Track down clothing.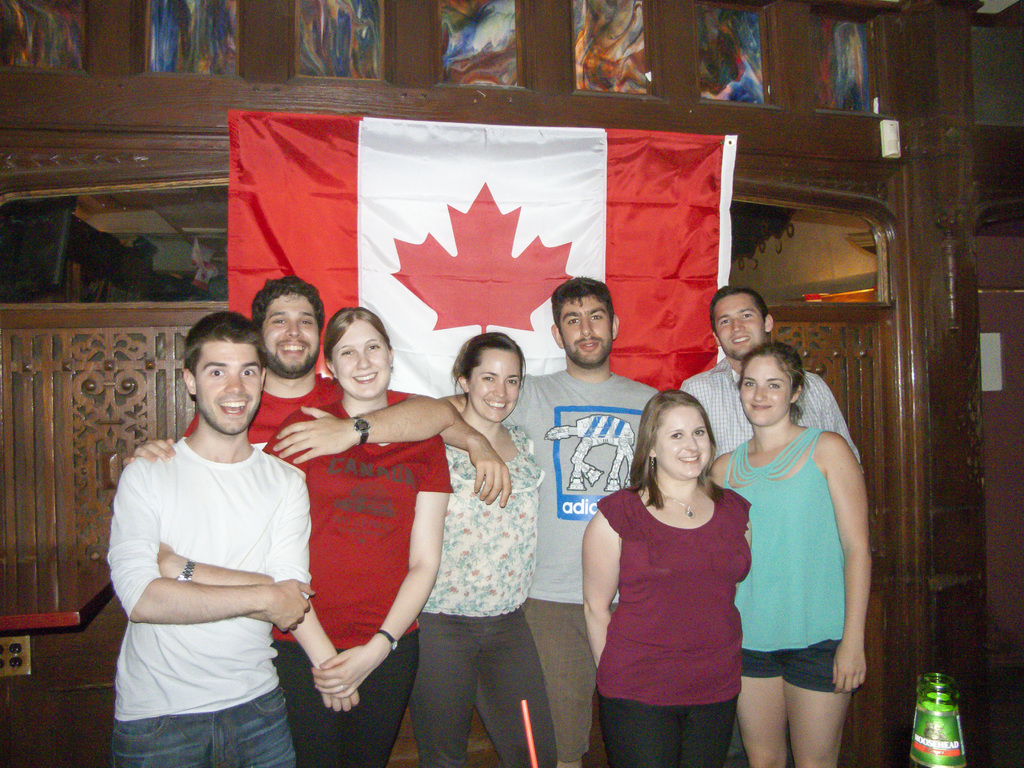
Tracked to locate(487, 362, 664, 767).
